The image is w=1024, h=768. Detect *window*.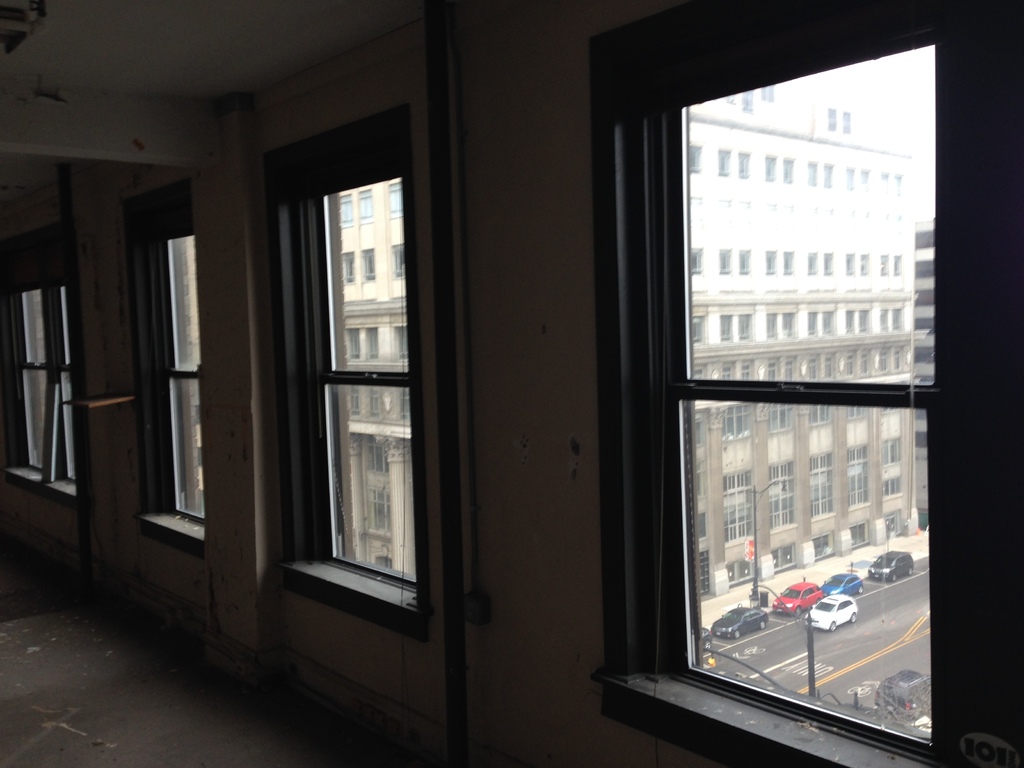
Detection: bbox(846, 166, 858, 190).
